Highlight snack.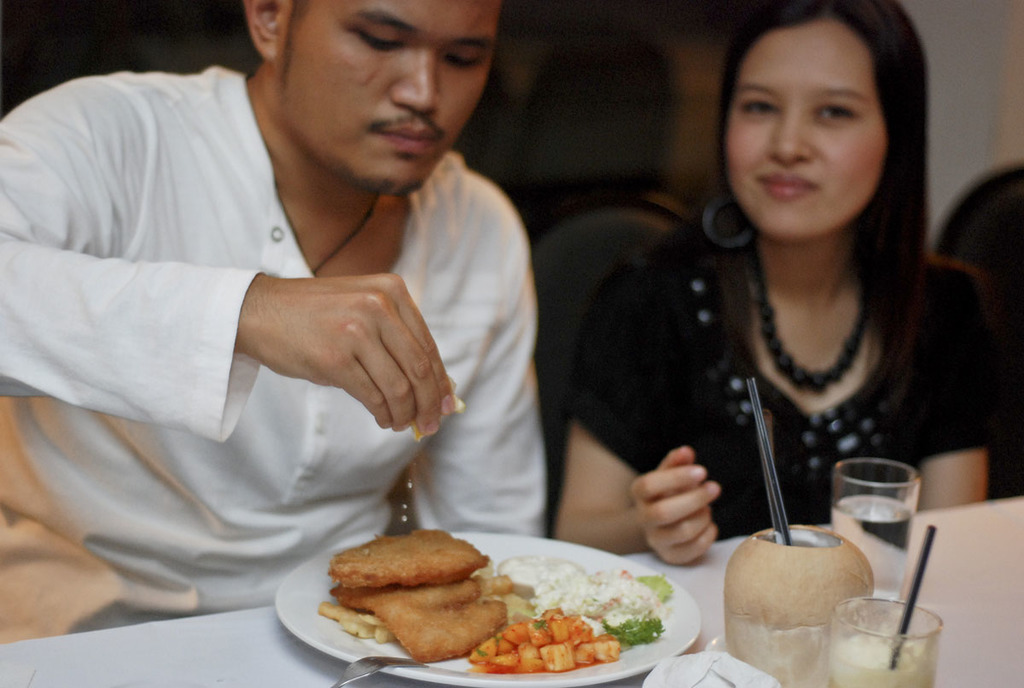
Highlighted region: box(315, 528, 507, 659).
